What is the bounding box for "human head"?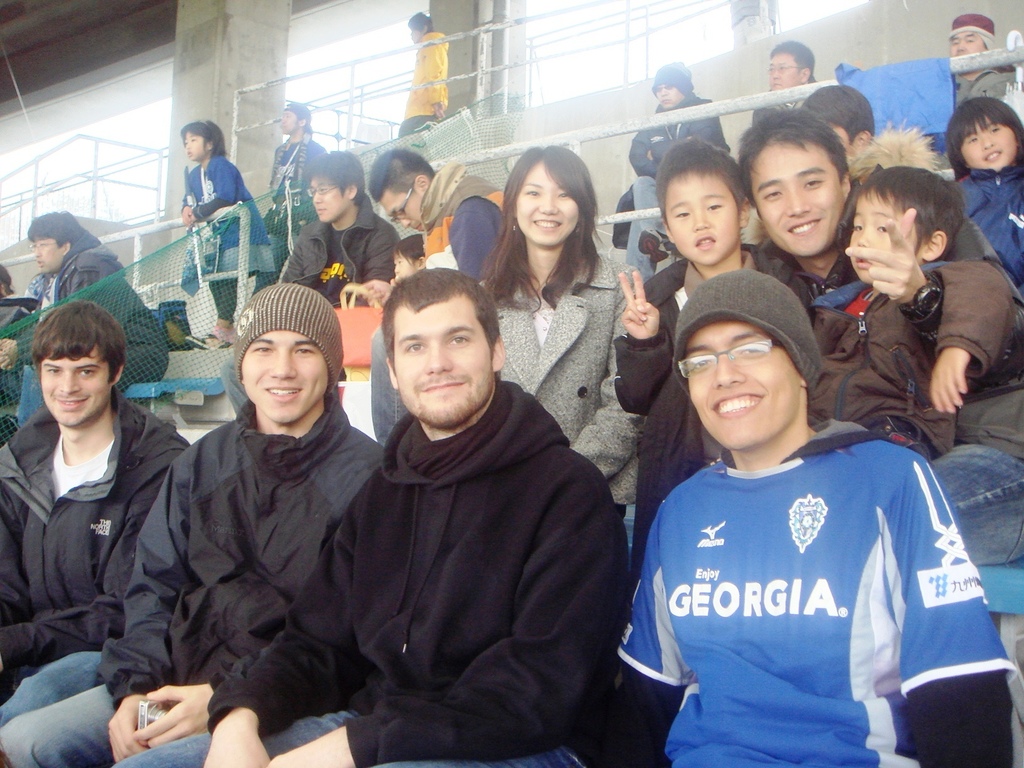
left=367, top=145, right=438, bottom=233.
